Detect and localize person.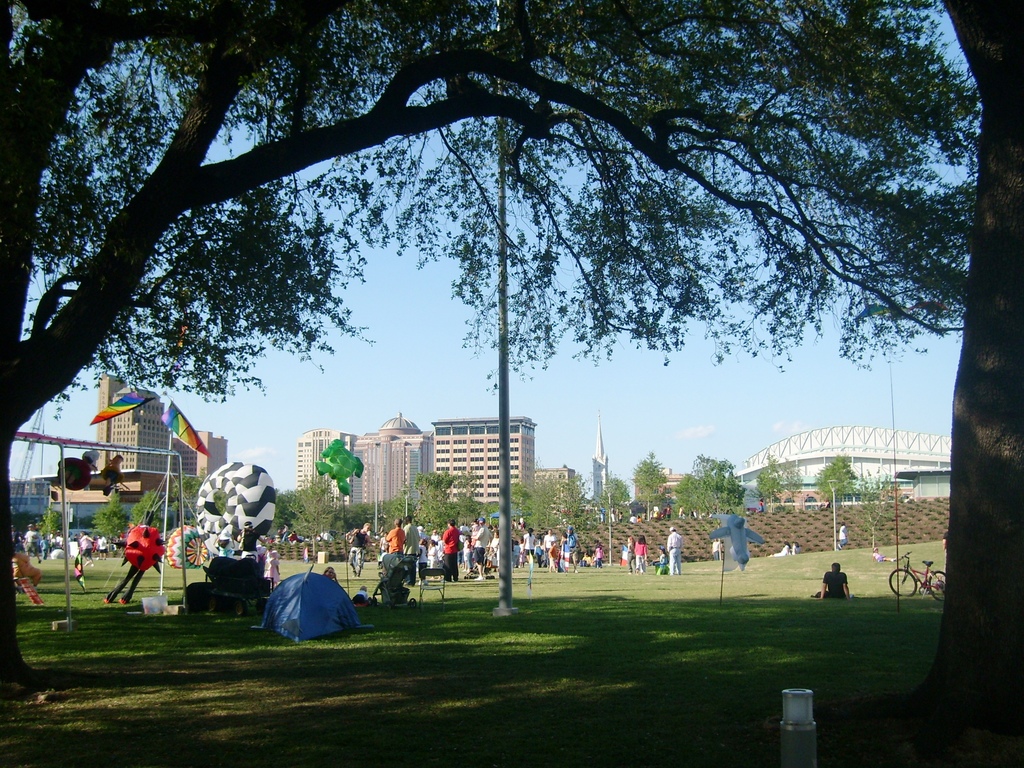
Localized at [756, 499, 764, 511].
